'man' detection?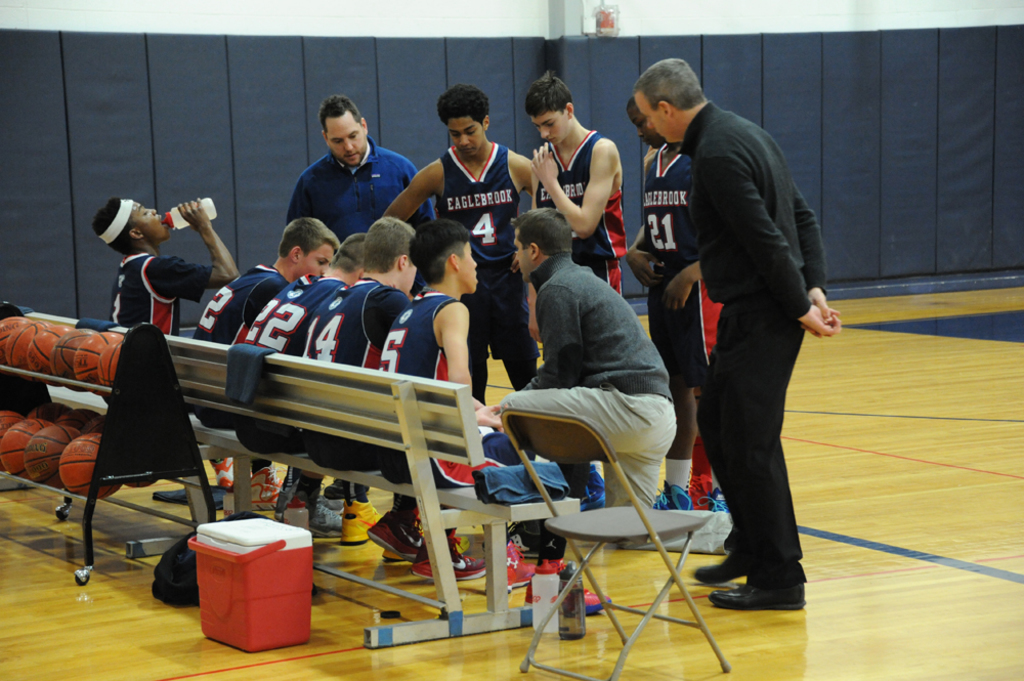
bbox=[377, 215, 617, 614]
